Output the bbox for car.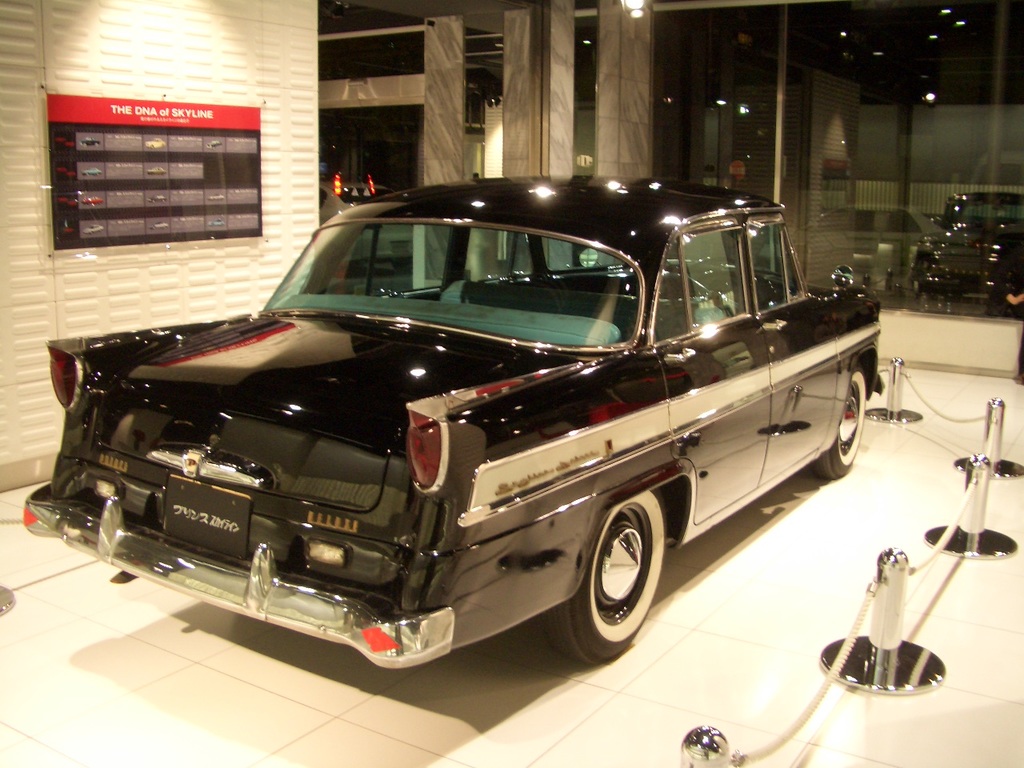
bbox(146, 167, 166, 175).
